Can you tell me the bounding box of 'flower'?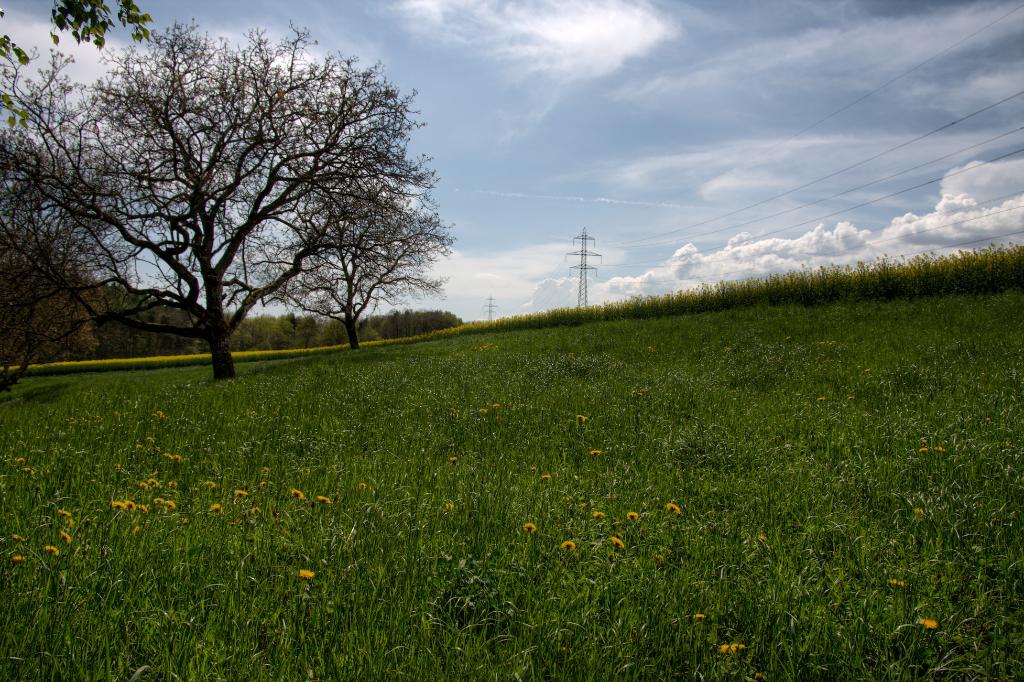
(146,479,159,485).
